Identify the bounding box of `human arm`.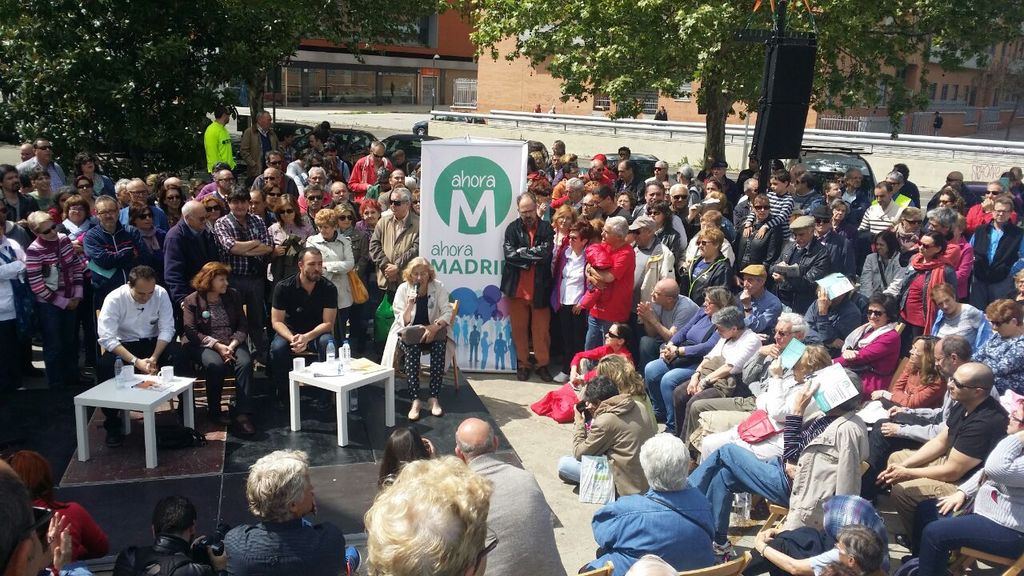
left=769, top=247, right=841, bottom=295.
